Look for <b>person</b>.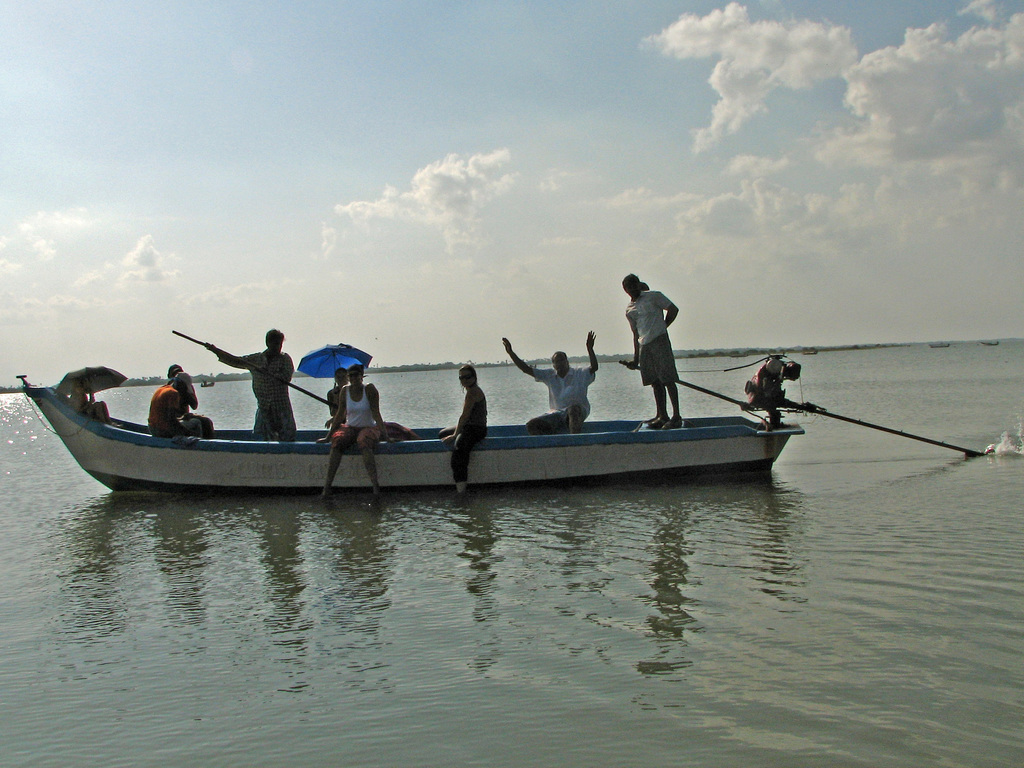
Found: (left=438, top=365, right=486, bottom=497).
